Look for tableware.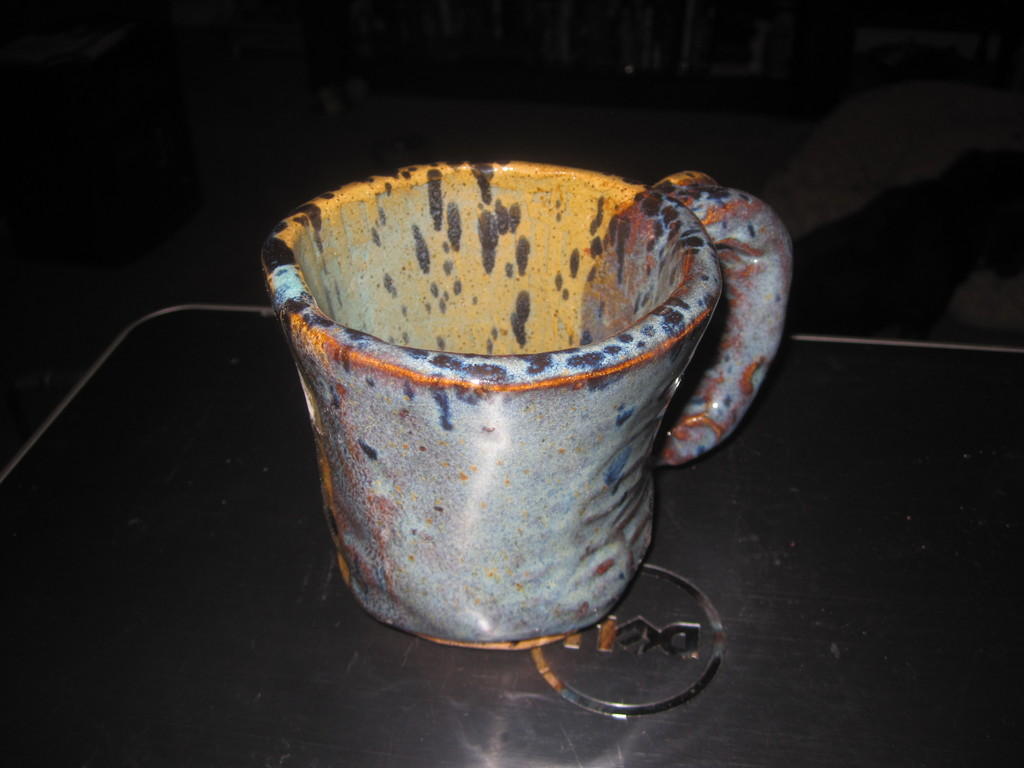
Found: detection(252, 166, 774, 628).
